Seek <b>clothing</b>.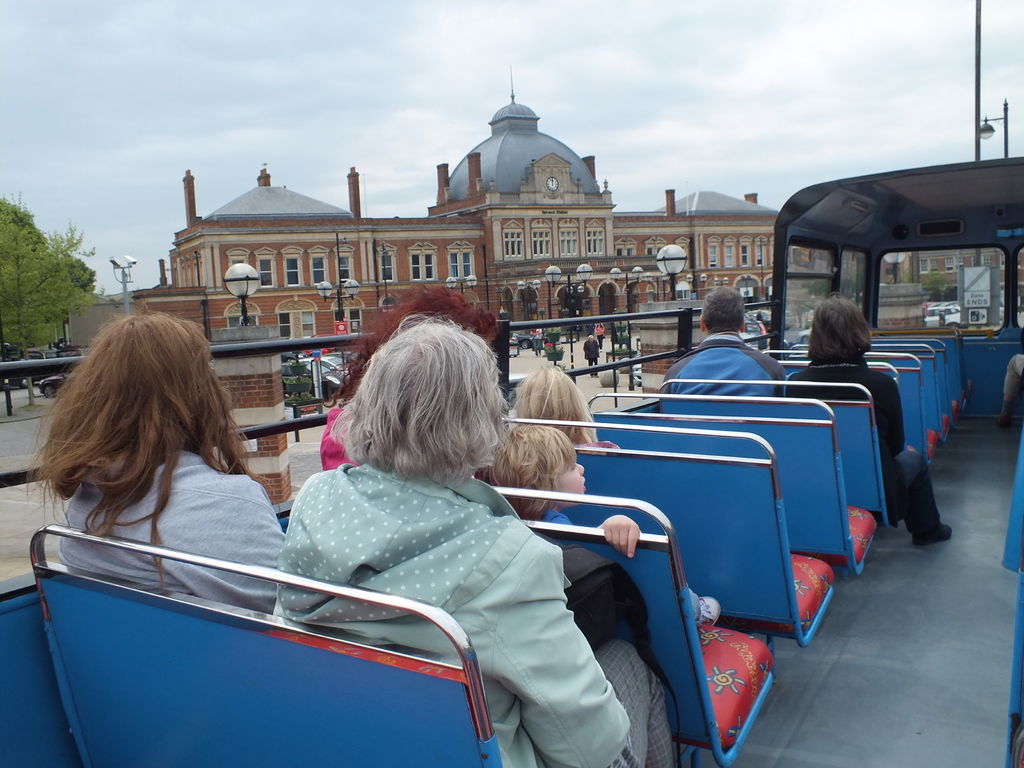
(left=275, top=464, right=673, bottom=767).
